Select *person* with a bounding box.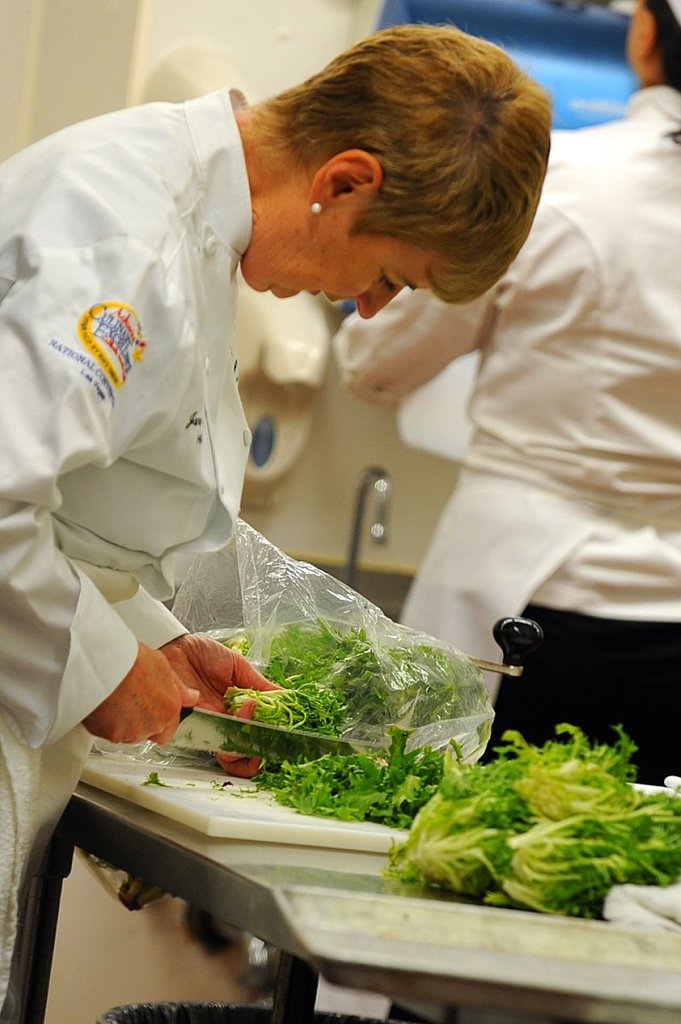
pyautogui.locateOnScreen(308, 0, 680, 755).
